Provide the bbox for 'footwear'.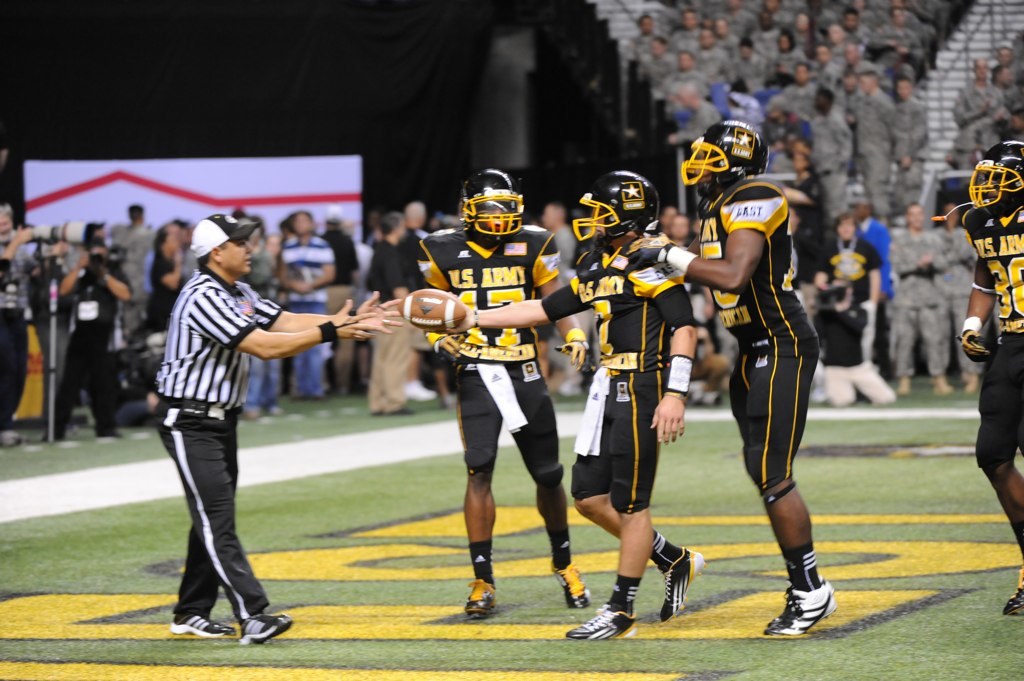
detection(406, 372, 438, 406).
